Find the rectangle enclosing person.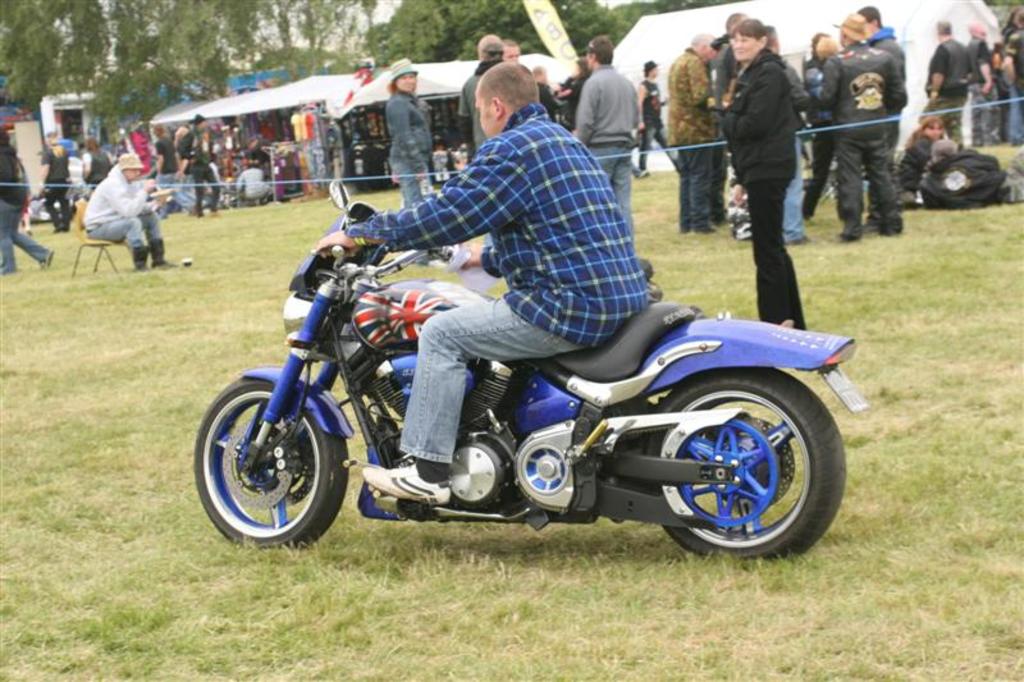
x1=641, y1=54, x2=675, y2=173.
